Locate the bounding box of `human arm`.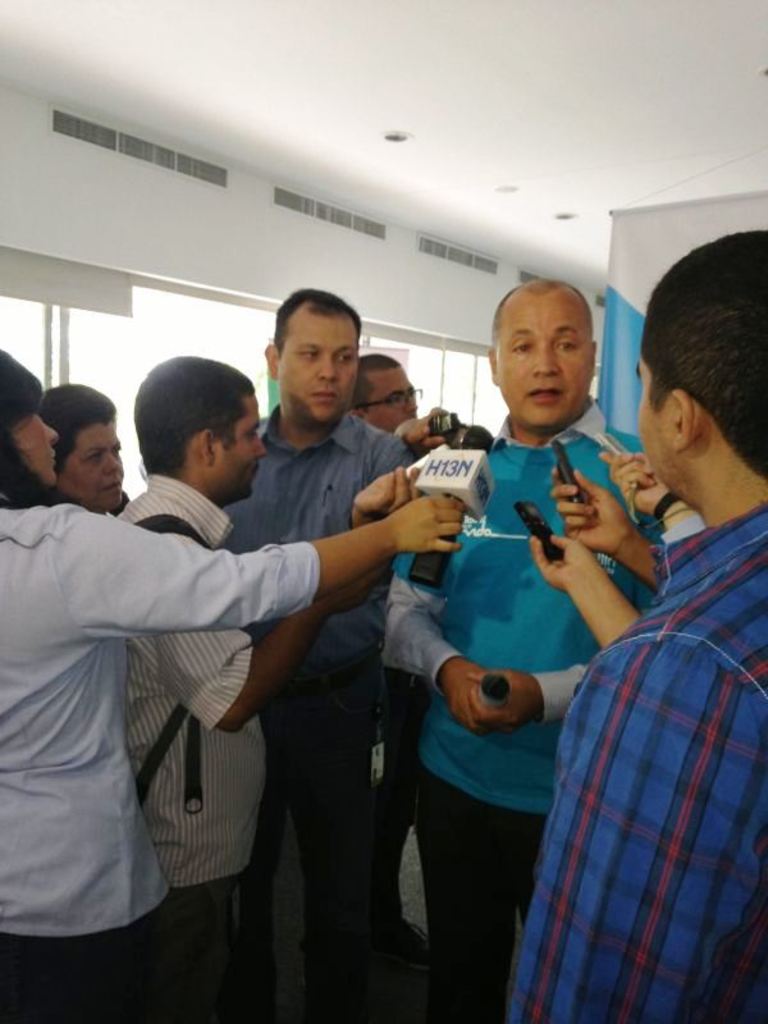
Bounding box: {"x1": 152, "y1": 581, "x2": 374, "y2": 733}.
